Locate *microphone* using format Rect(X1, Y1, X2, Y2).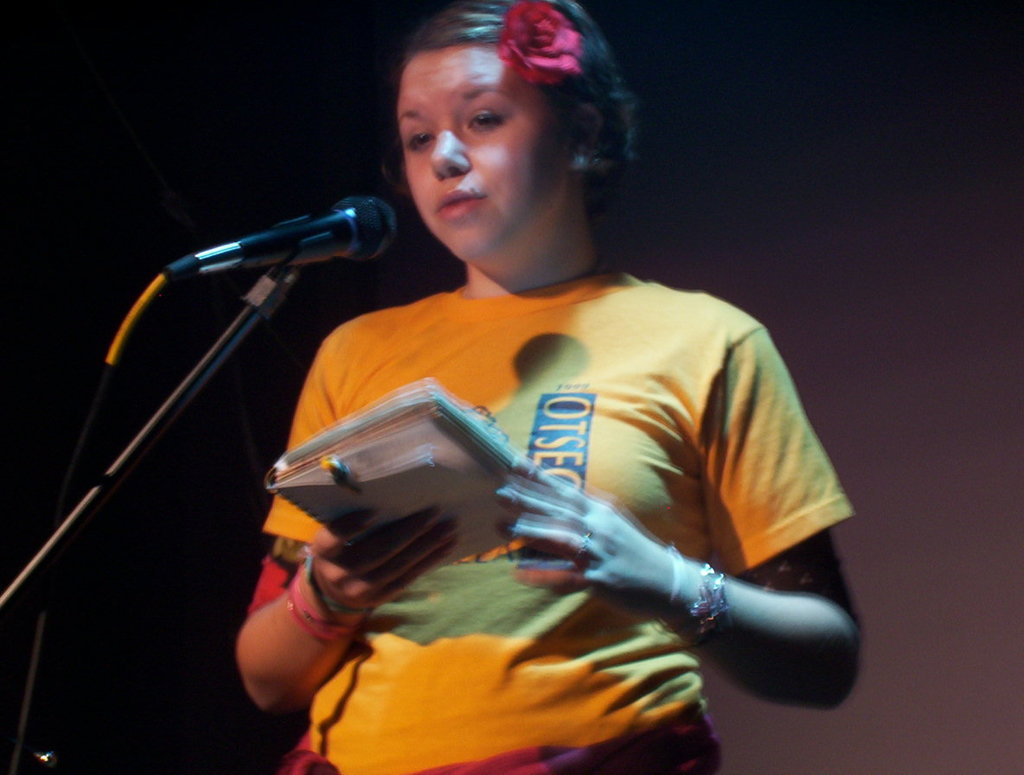
Rect(153, 184, 418, 298).
